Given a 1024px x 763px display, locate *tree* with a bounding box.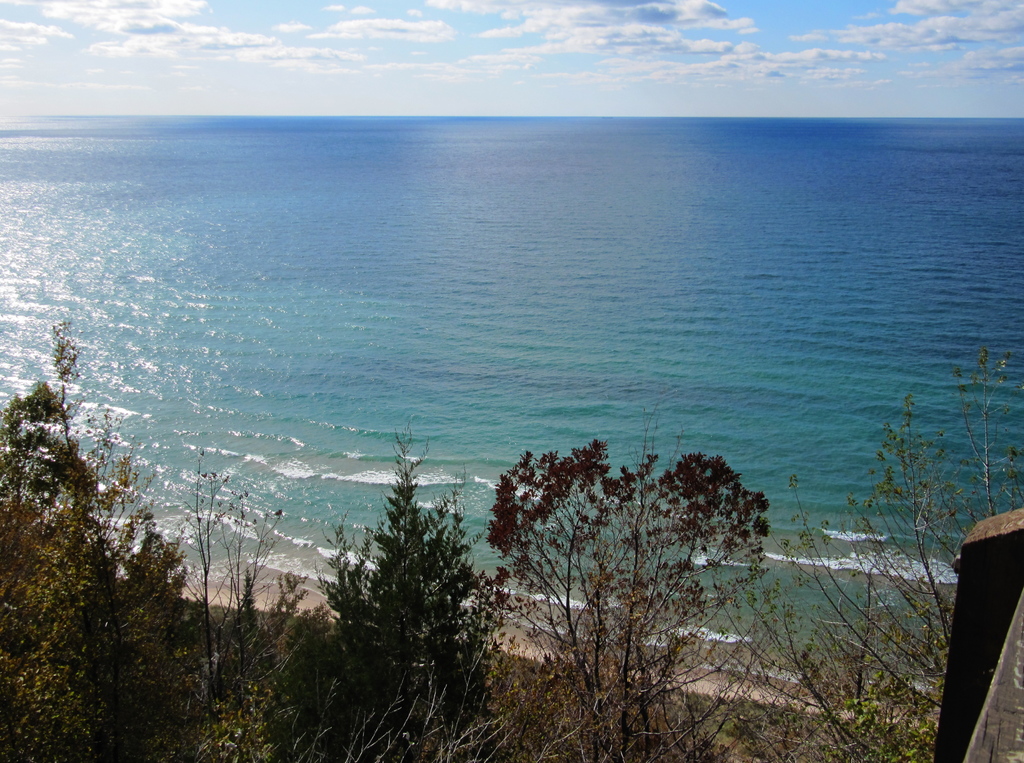
Located: [0,316,193,762].
